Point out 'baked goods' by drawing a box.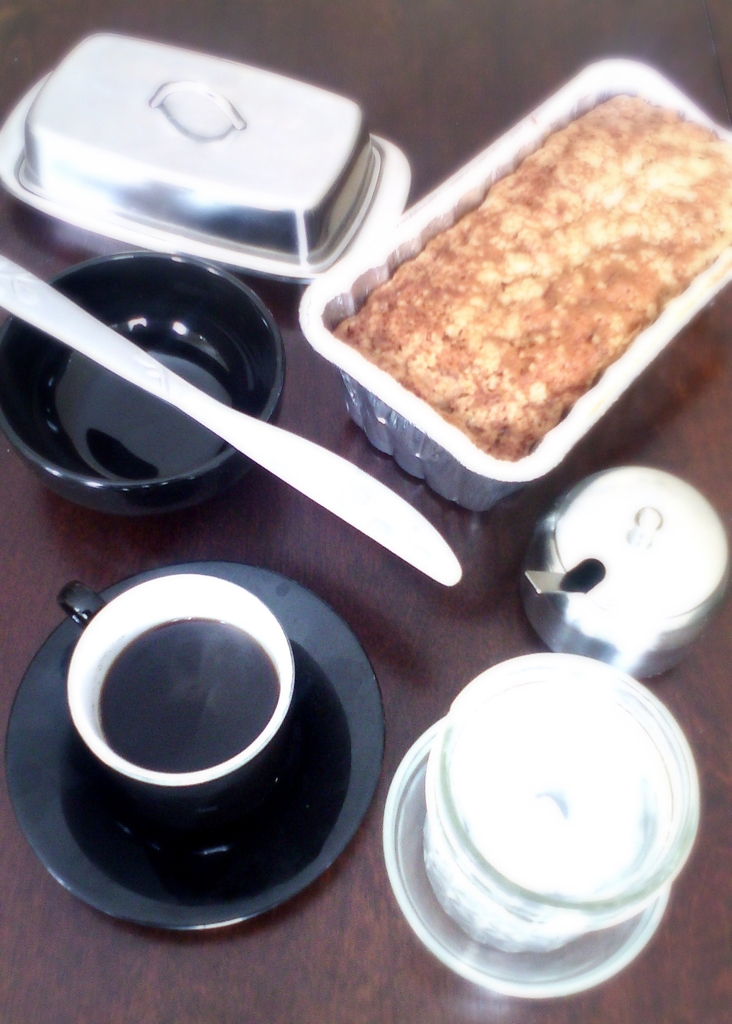
<bbox>335, 83, 731, 458</bbox>.
